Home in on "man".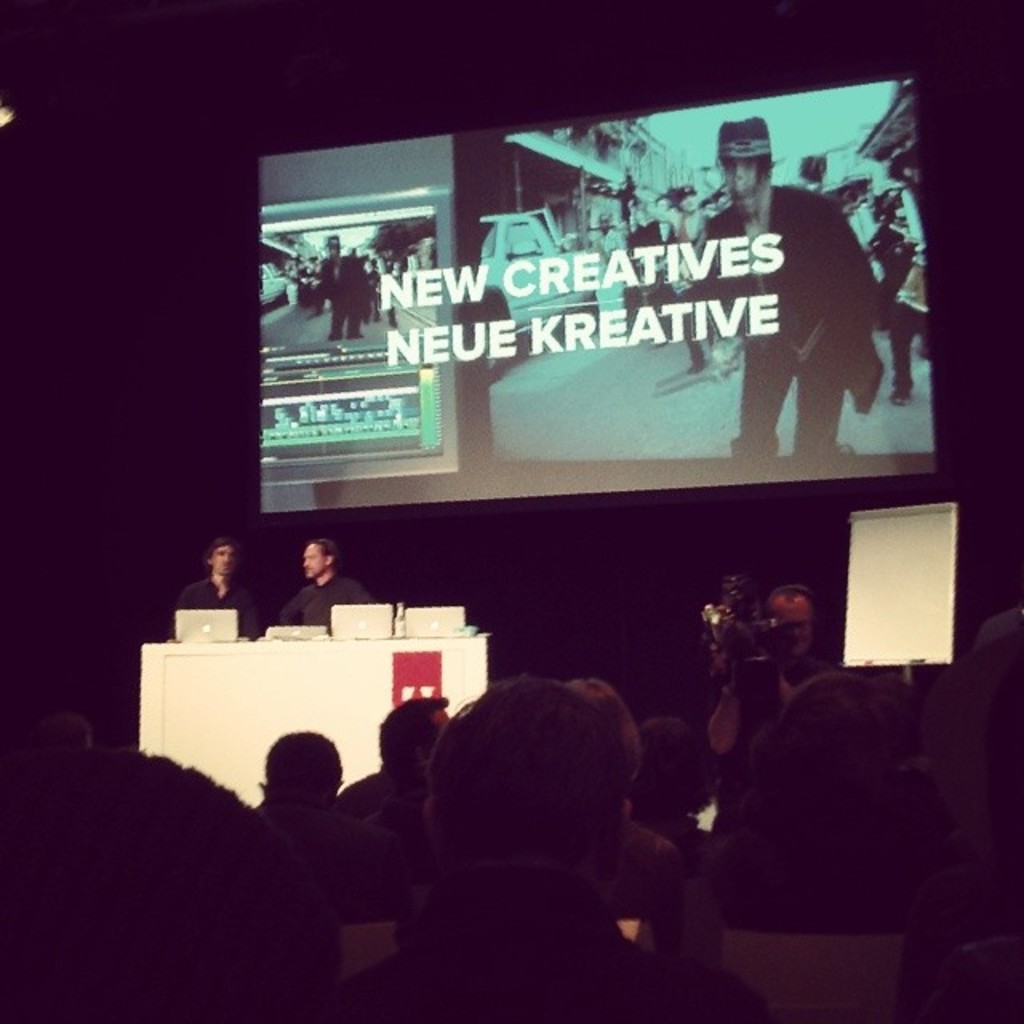
Homed in at {"x1": 675, "y1": 179, "x2": 710, "y2": 371}.
